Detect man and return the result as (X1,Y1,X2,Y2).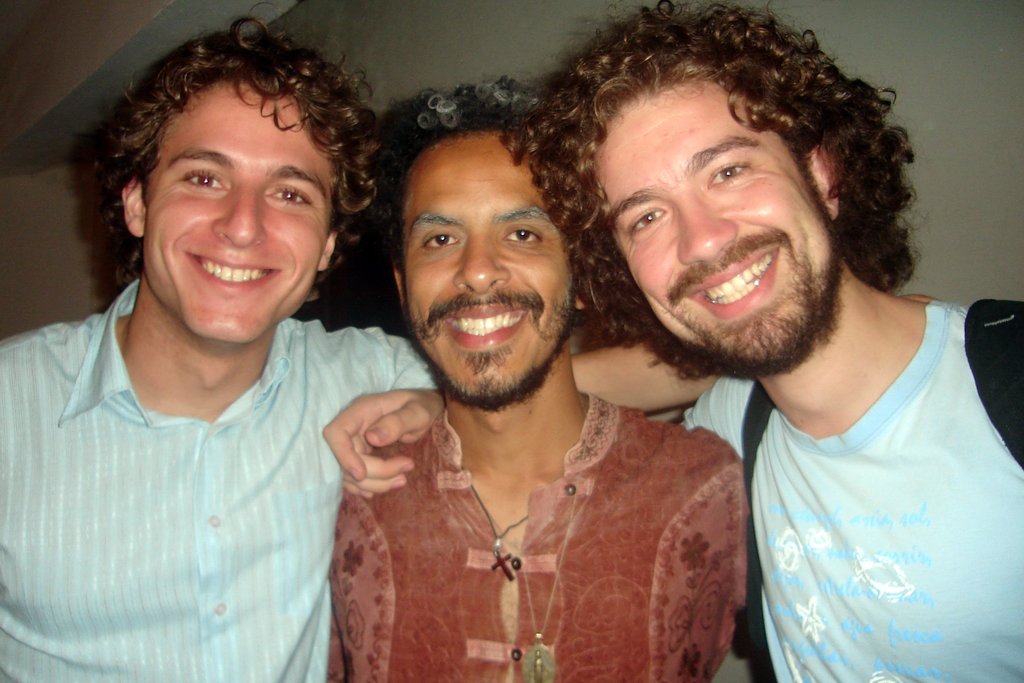
(0,18,572,682).
